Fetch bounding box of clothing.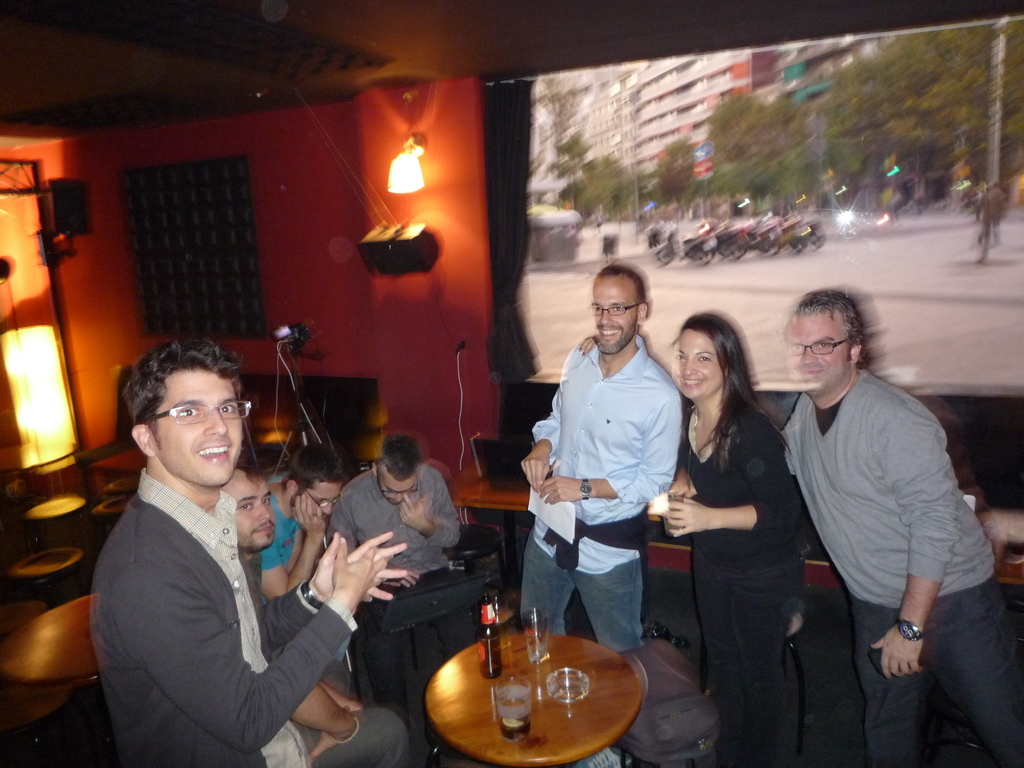
Bbox: box=[744, 362, 1023, 767].
